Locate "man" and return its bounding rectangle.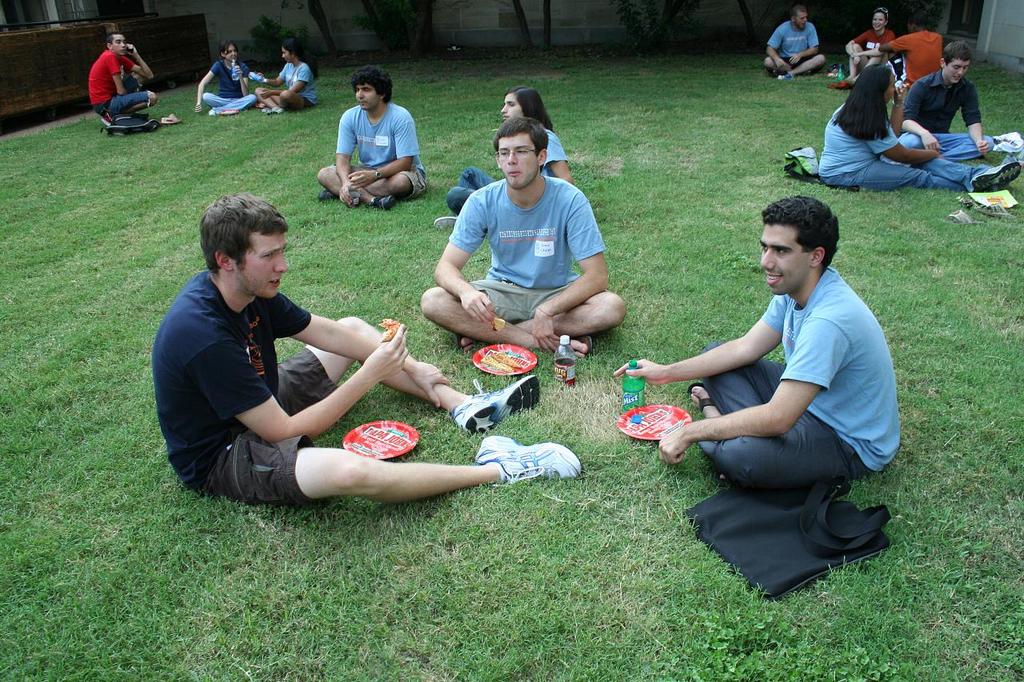
[left=766, top=9, right=829, bottom=72].
